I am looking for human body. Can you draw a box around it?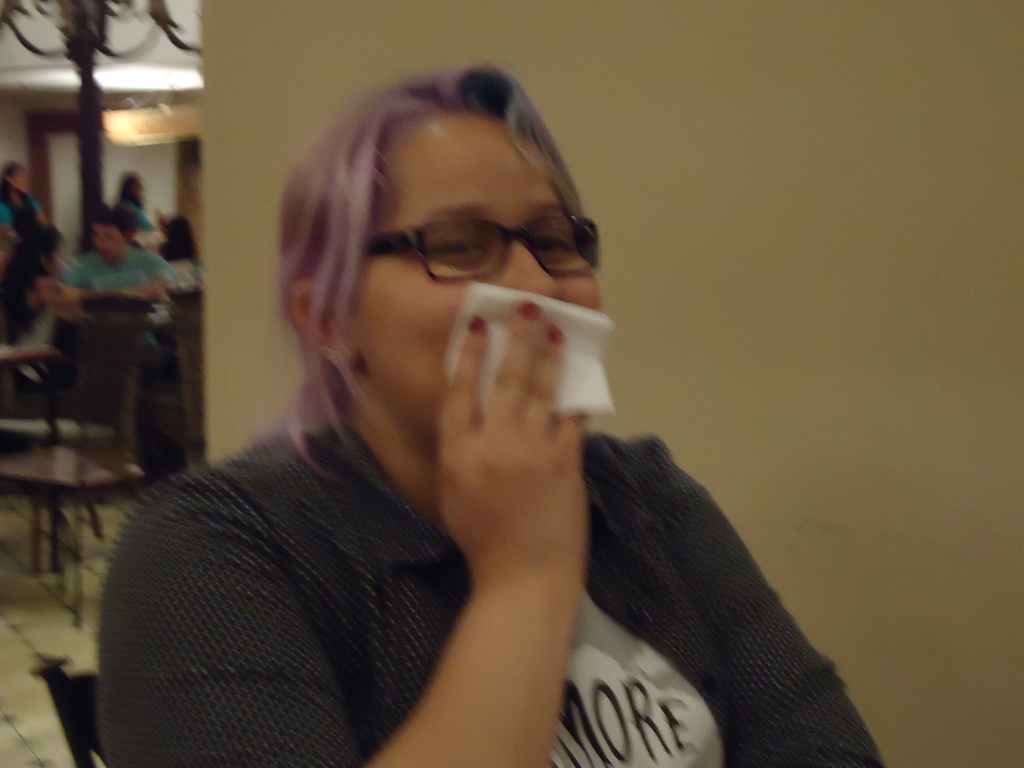
Sure, the bounding box is box=[1, 201, 17, 236].
